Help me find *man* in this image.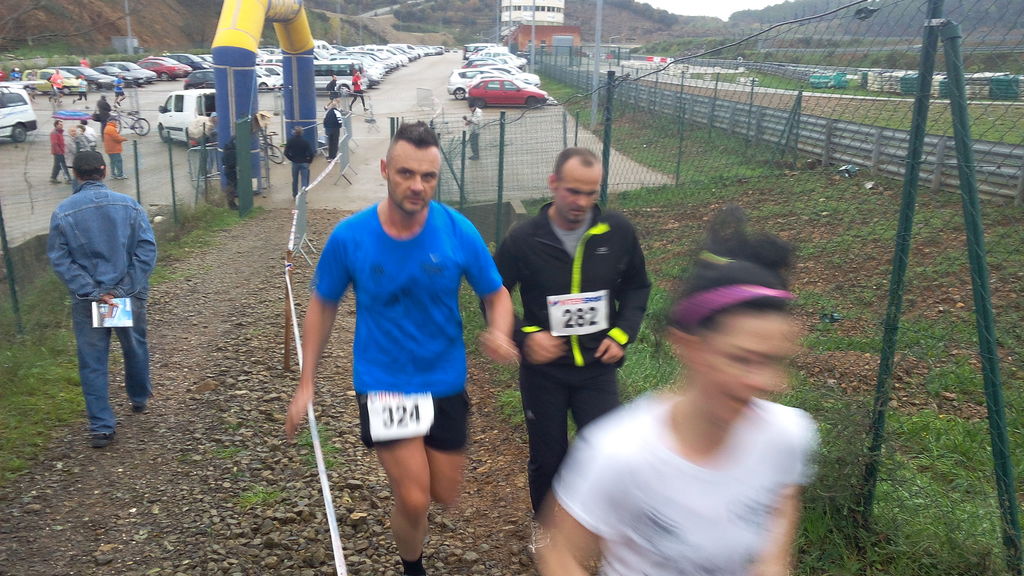
Found it: box=[75, 122, 86, 154].
